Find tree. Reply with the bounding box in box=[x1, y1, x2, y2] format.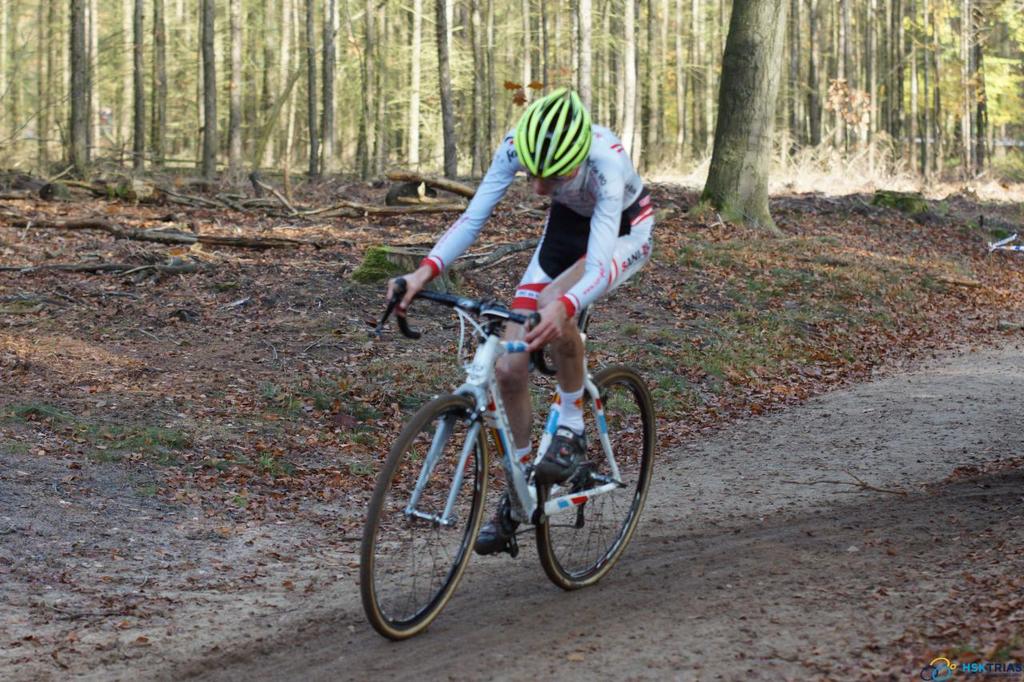
box=[606, 0, 643, 148].
